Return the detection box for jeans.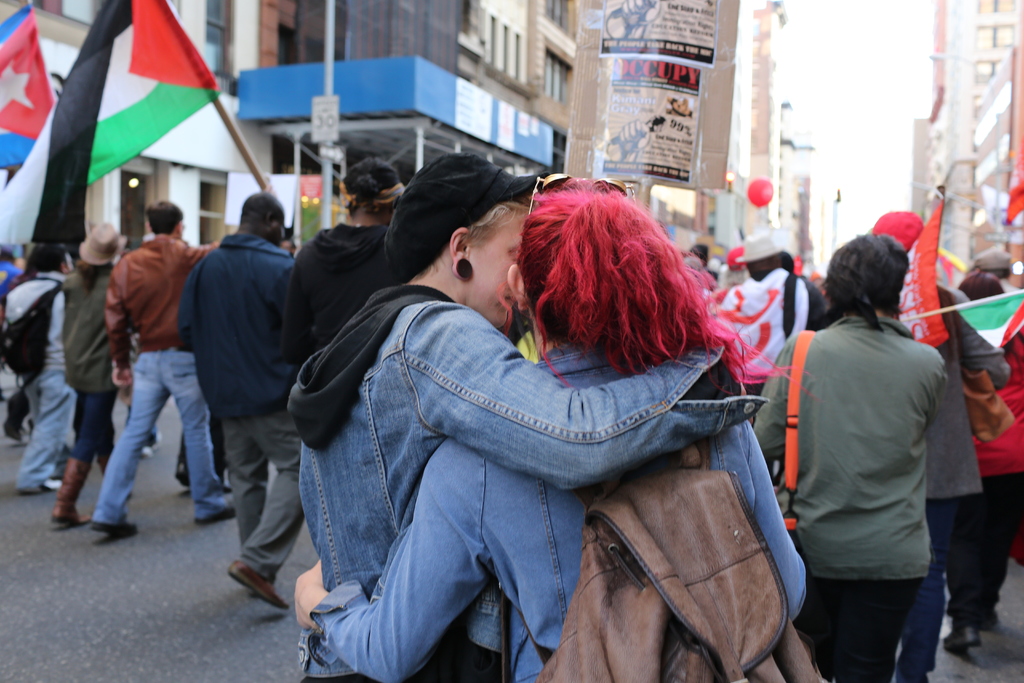
<box>813,578,918,682</box>.
